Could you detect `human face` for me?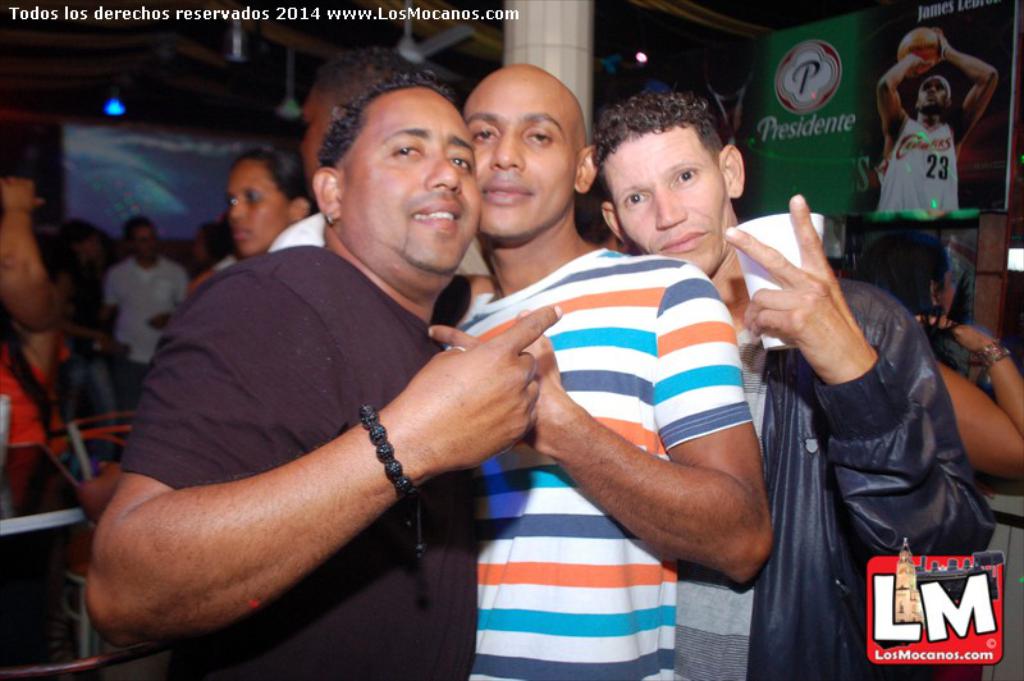
Detection result: <bbox>918, 74, 950, 114</bbox>.
